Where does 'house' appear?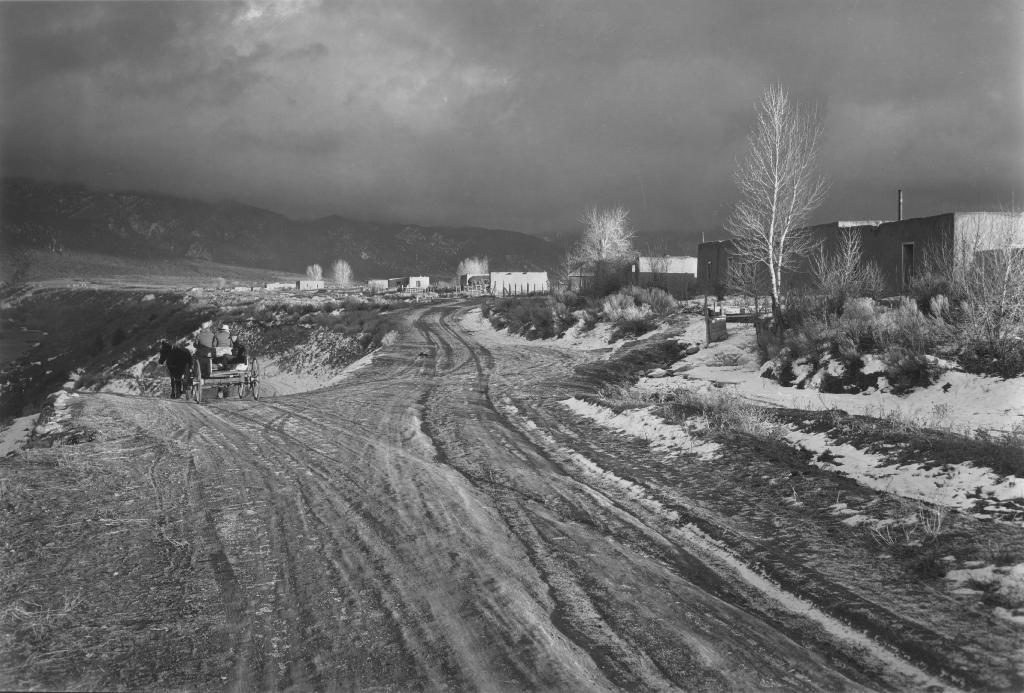
Appears at 699, 211, 1023, 303.
